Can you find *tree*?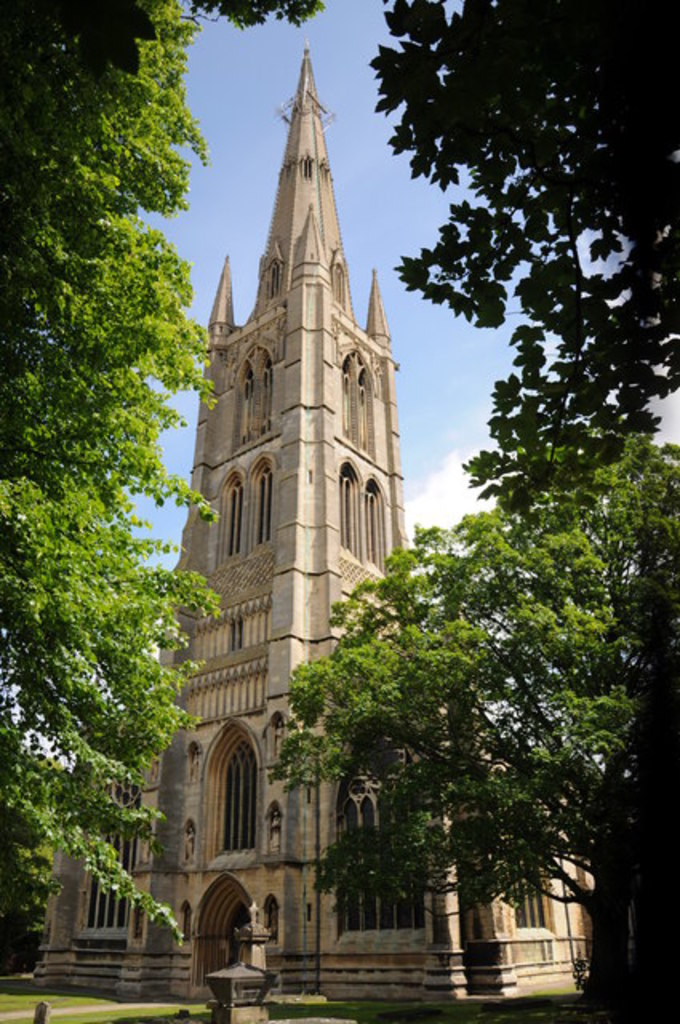
Yes, bounding box: l=243, t=406, r=678, b=1011.
